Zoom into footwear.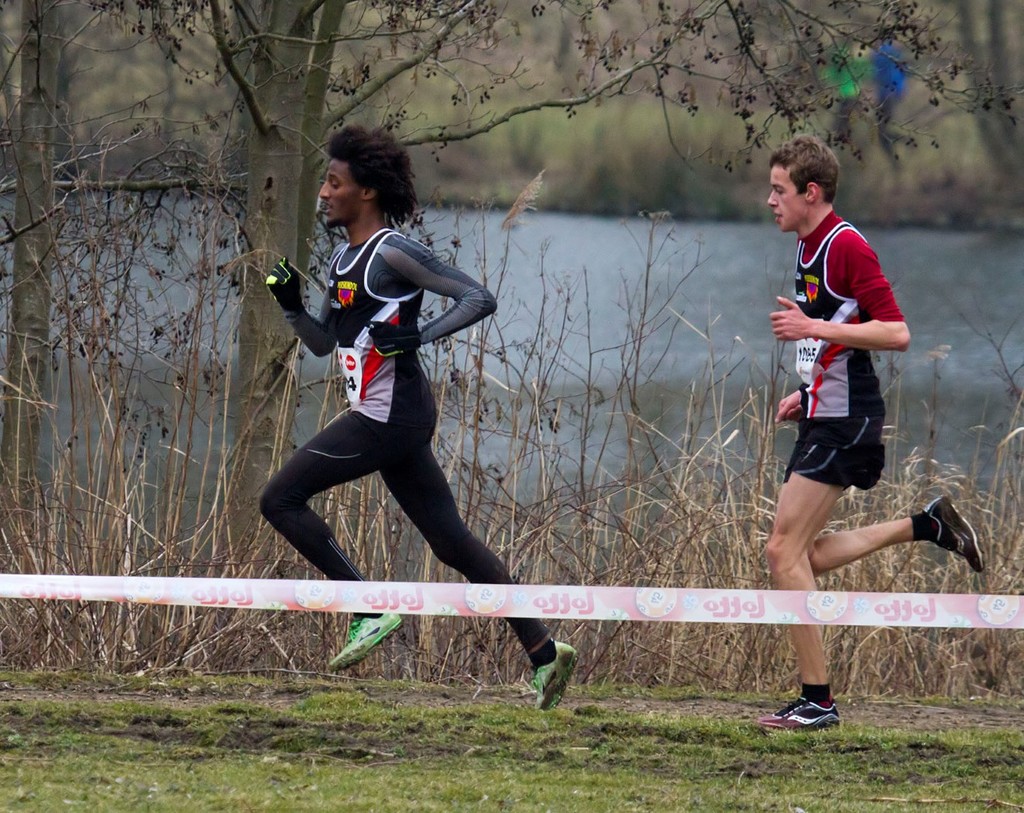
Zoom target: bbox=(323, 608, 404, 672).
